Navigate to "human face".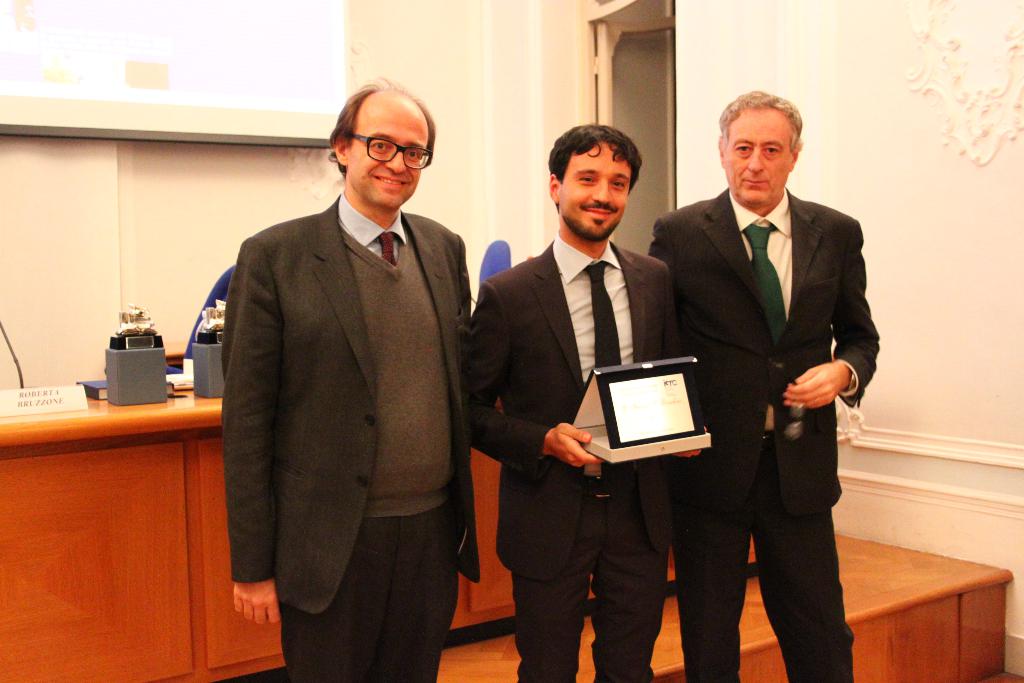
Navigation target: bbox(561, 140, 634, 241).
